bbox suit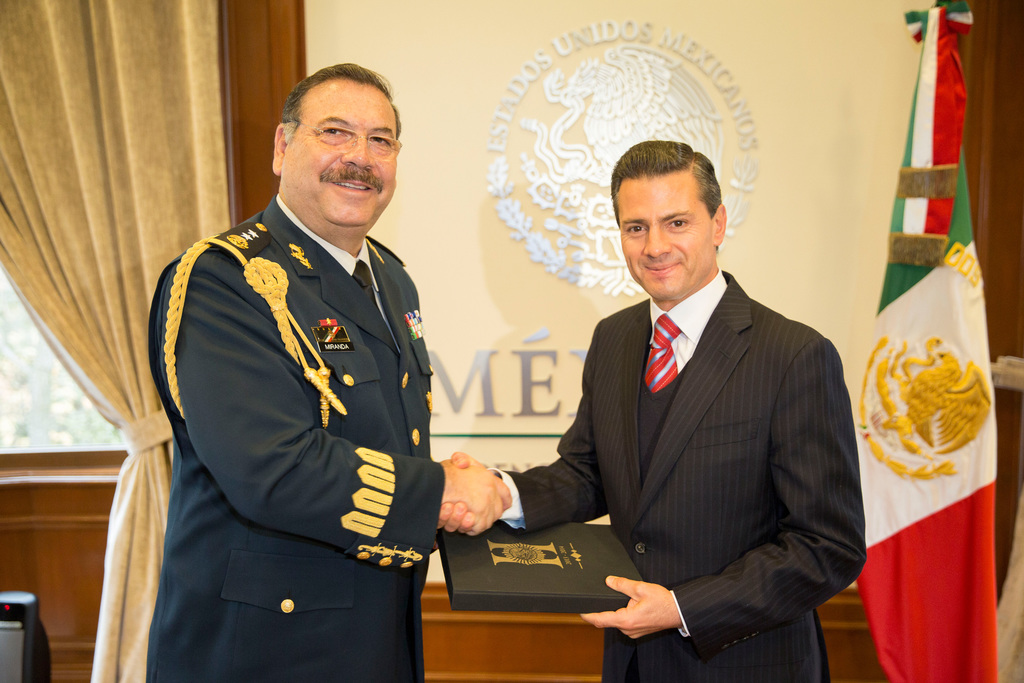
box=[145, 192, 444, 682]
